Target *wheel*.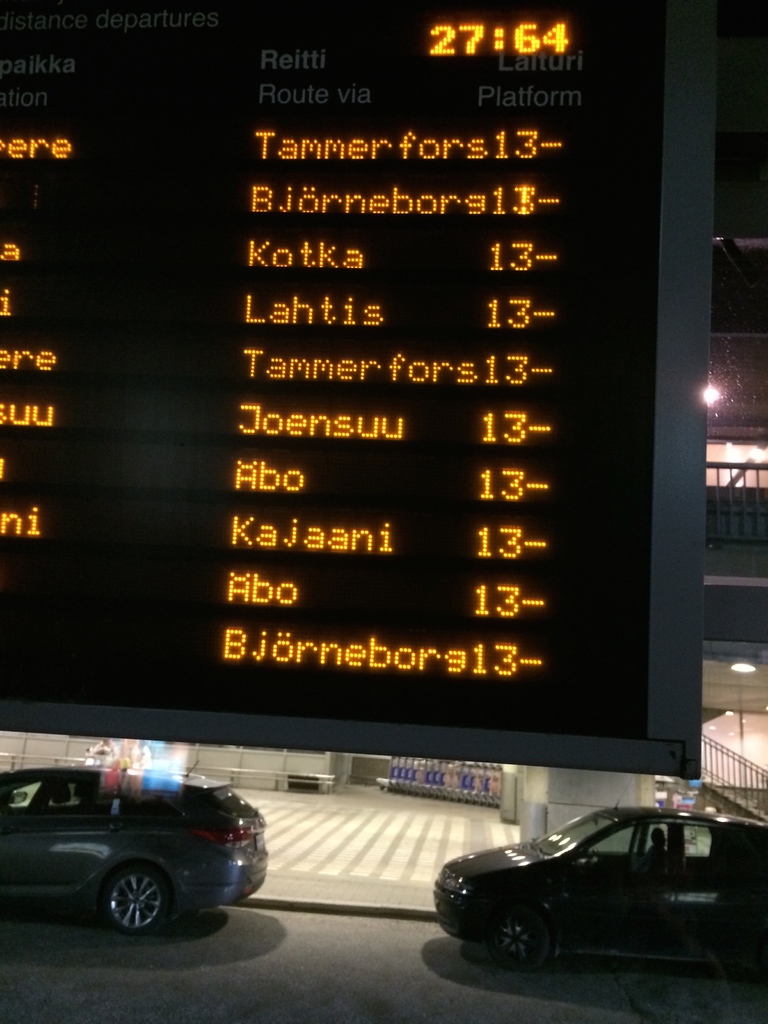
Target region: {"x1": 109, "y1": 863, "x2": 172, "y2": 934}.
